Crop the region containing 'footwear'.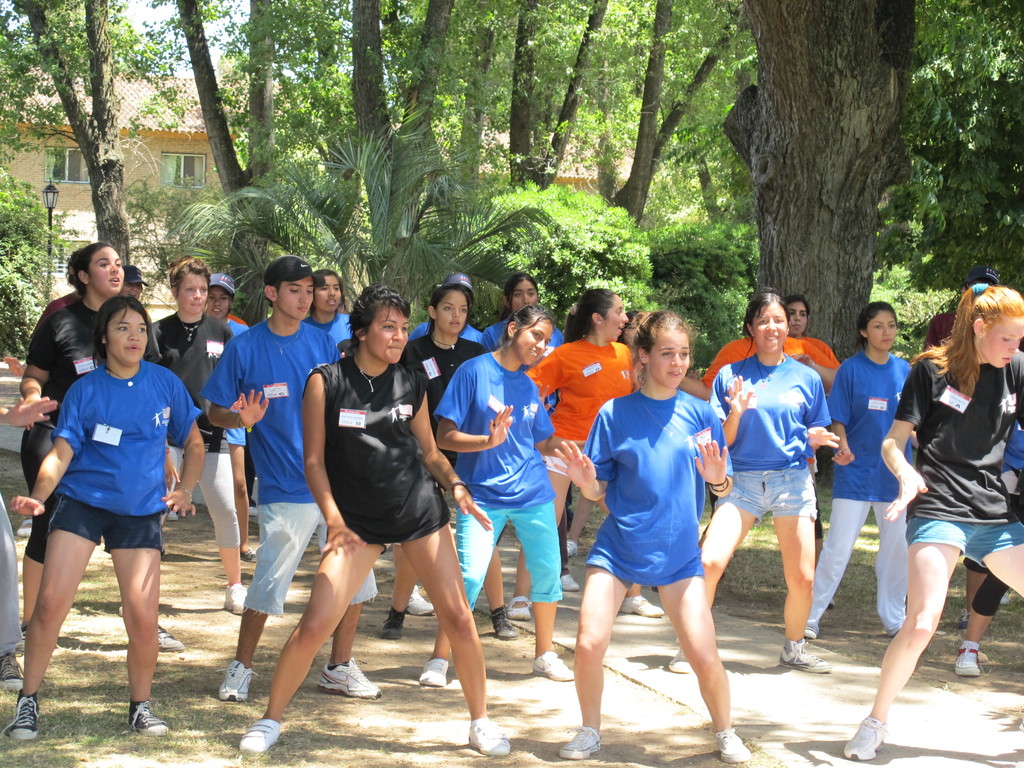
Crop region: pyautogui.locateOnScreen(564, 540, 576, 558).
